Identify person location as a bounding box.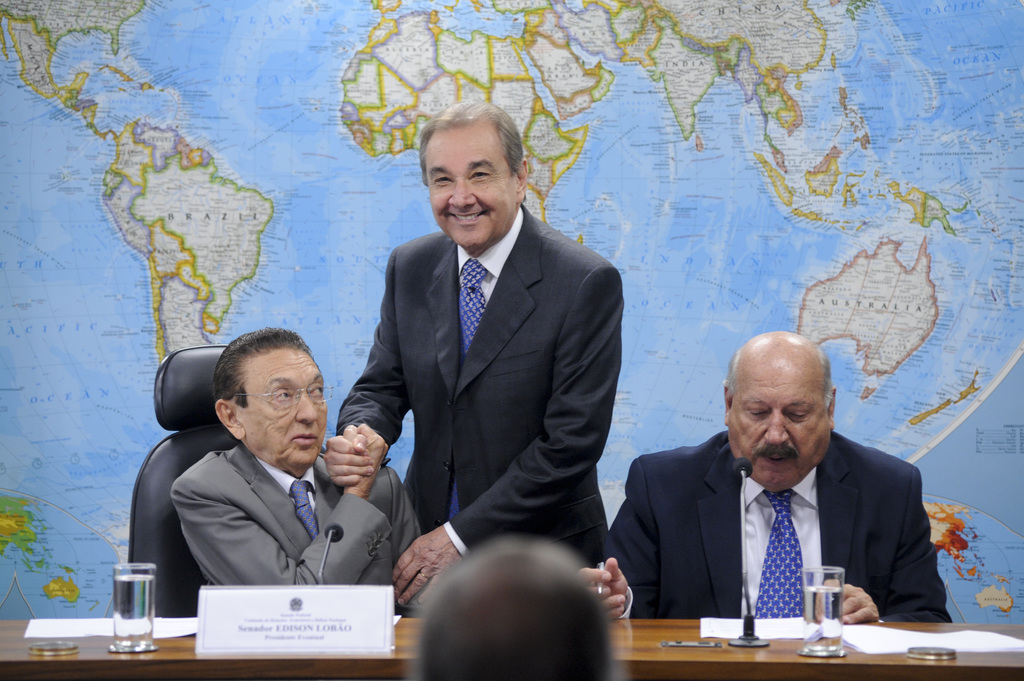
BBox(621, 328, 959, 657).
